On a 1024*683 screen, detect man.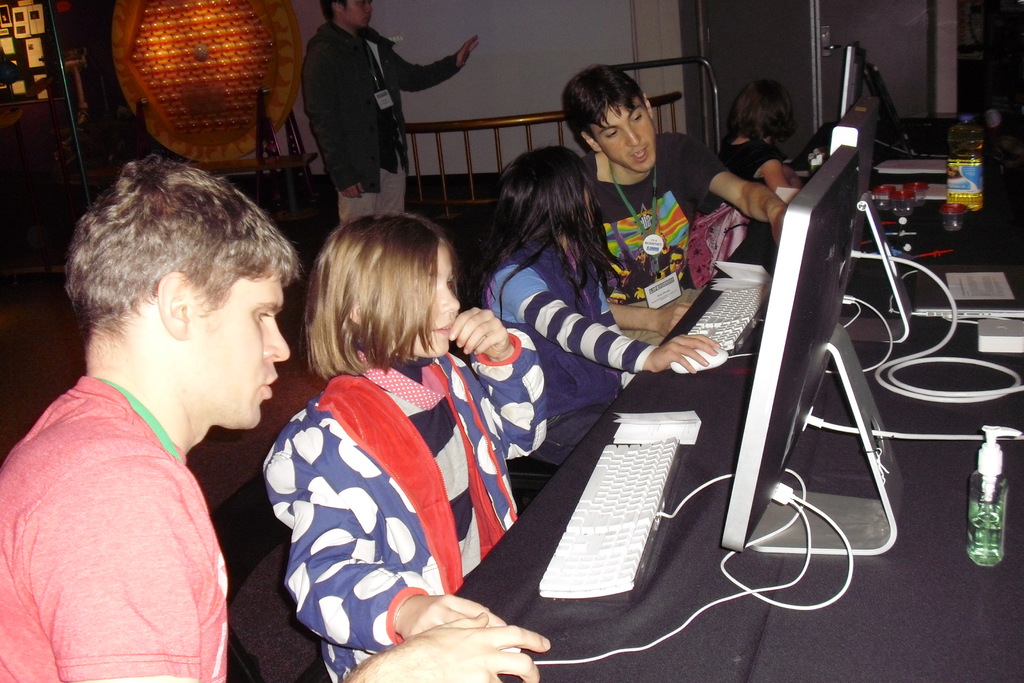
pyautogui.locateOnScreen(289, 0, 480, 213).
